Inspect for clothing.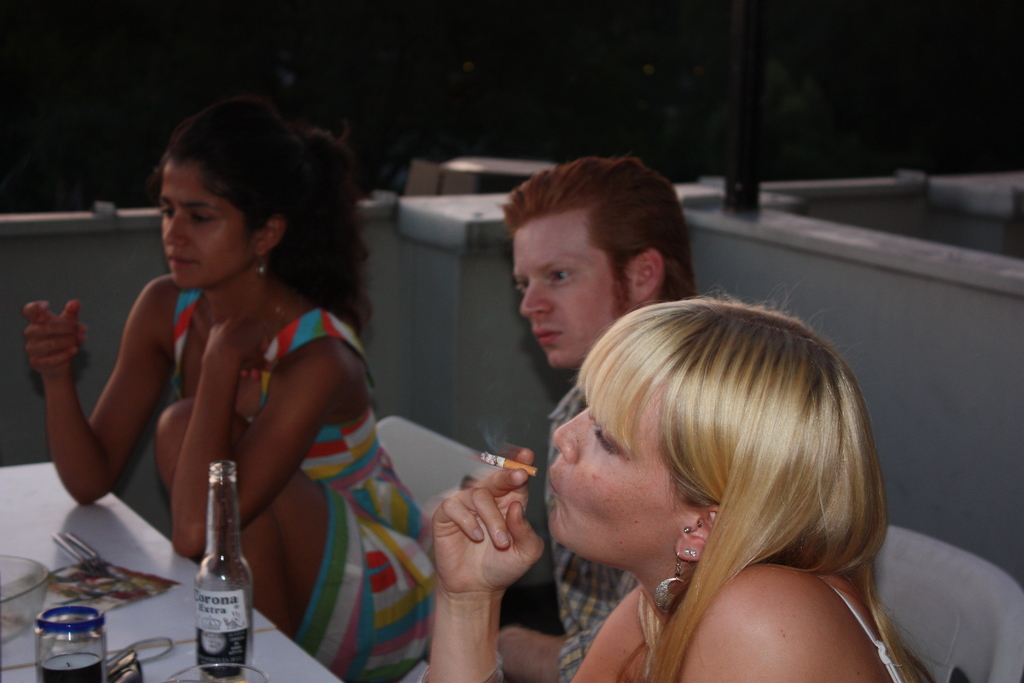
Inspection: left=168, top=283, right=448, bottom=682.
